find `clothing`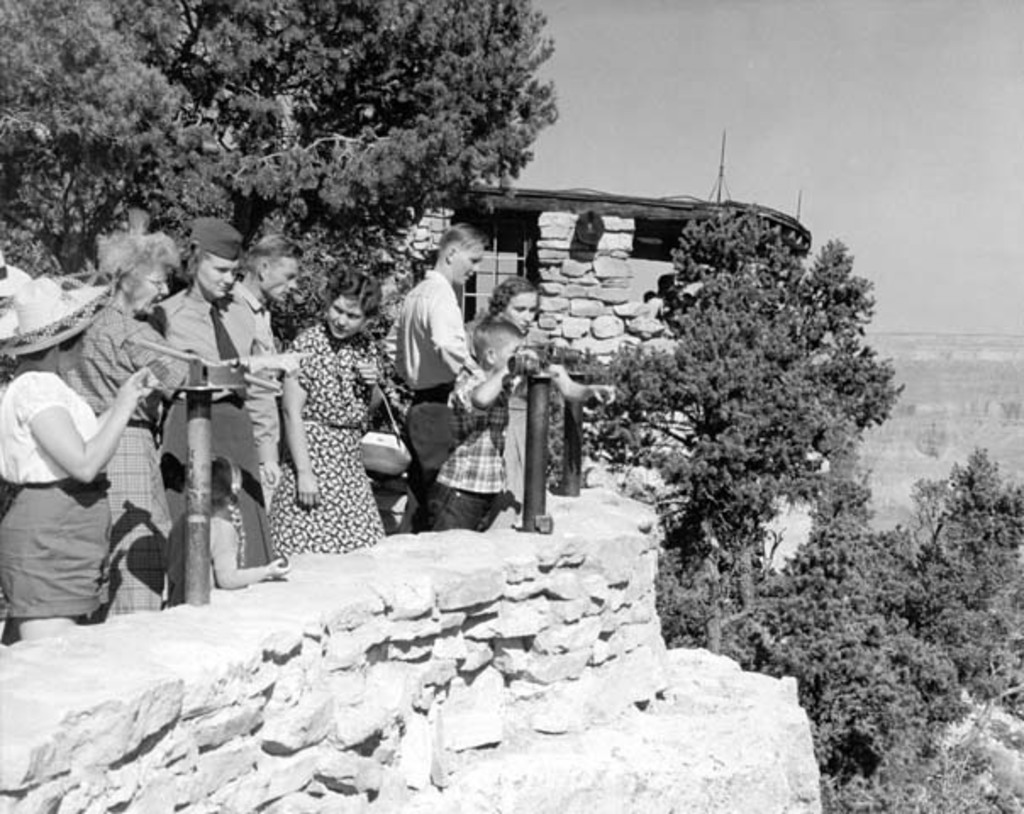
149:280:256:583
